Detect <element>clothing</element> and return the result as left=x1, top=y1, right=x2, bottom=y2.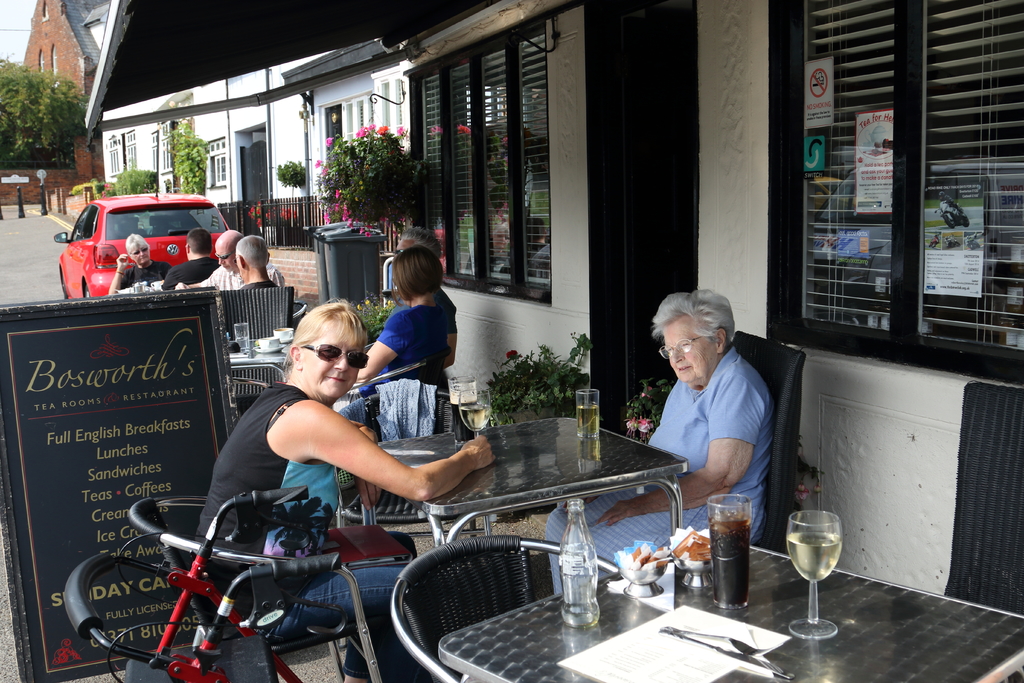
left=196, top=381, right=408, bottom=679.
